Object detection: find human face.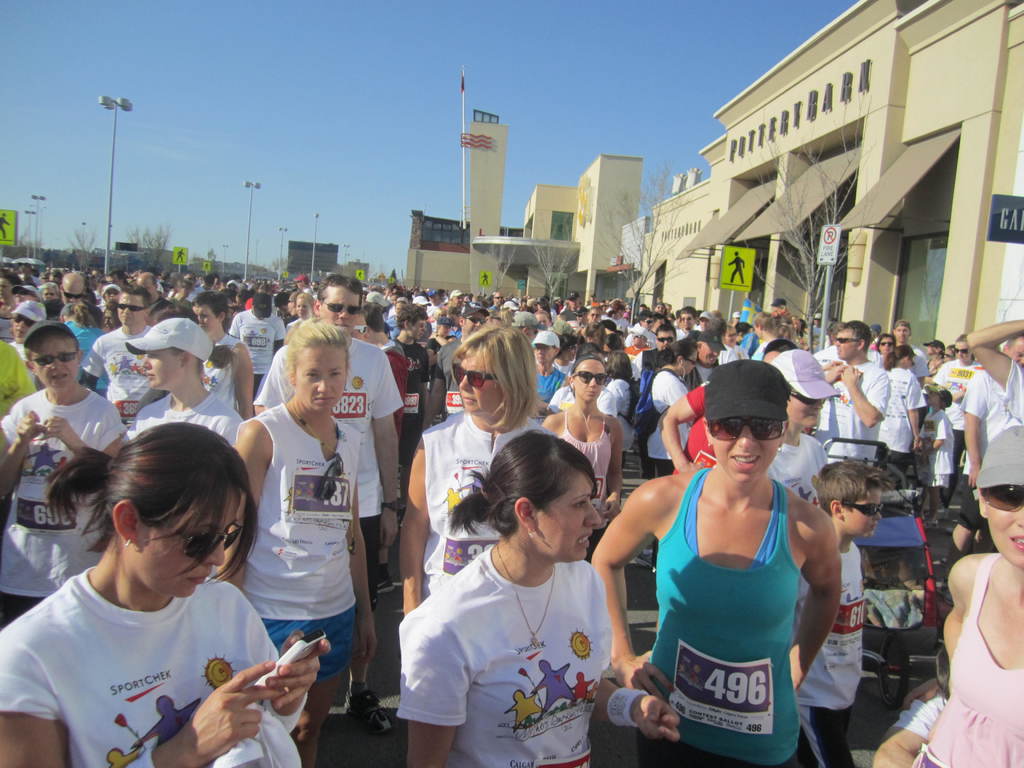
[12,314,36,336].
